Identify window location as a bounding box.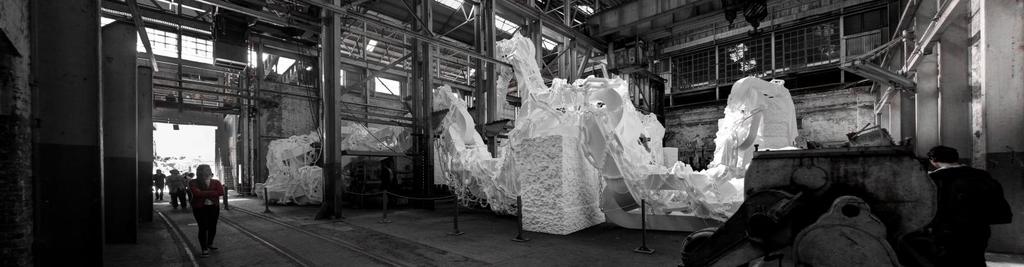
select_region(491, 12, 564, 60).
